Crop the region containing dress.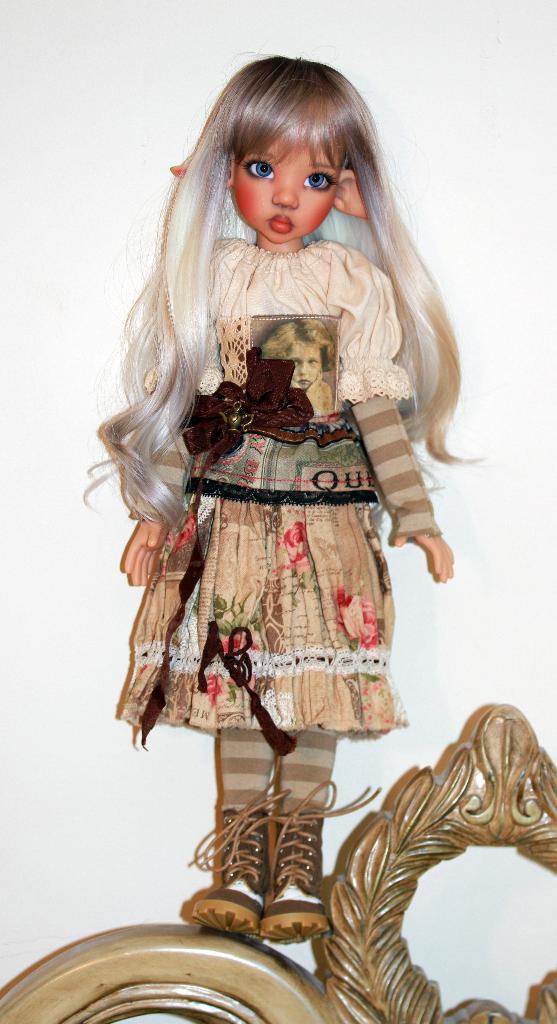
Crop region: box=[111, 237, 442, 736].
